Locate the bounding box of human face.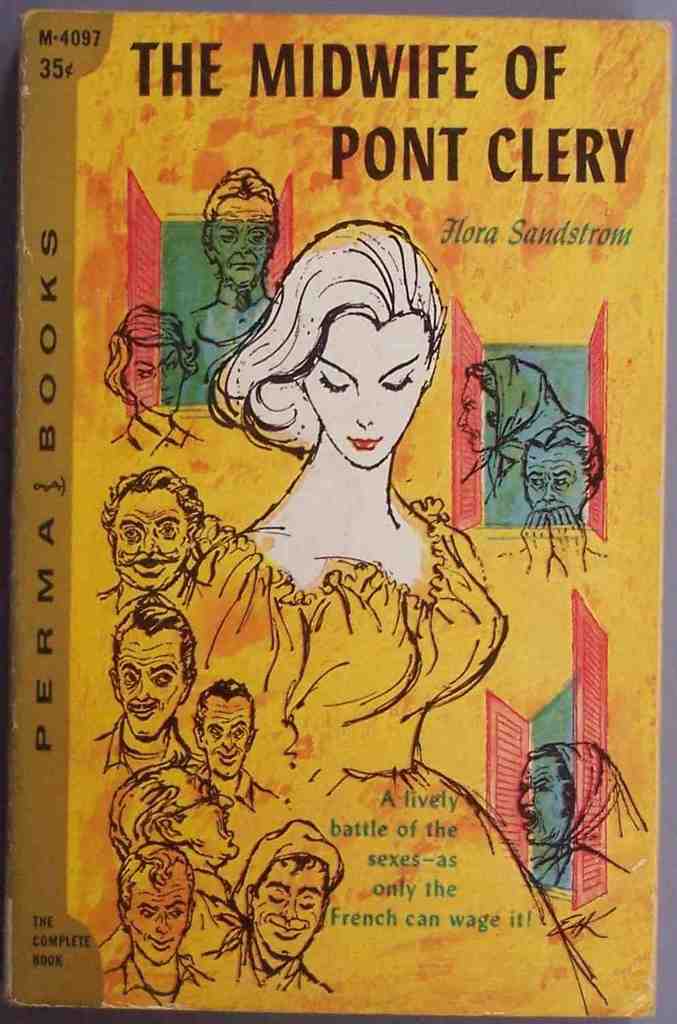
Bounding box: locate(208, 195, 278, 284).
